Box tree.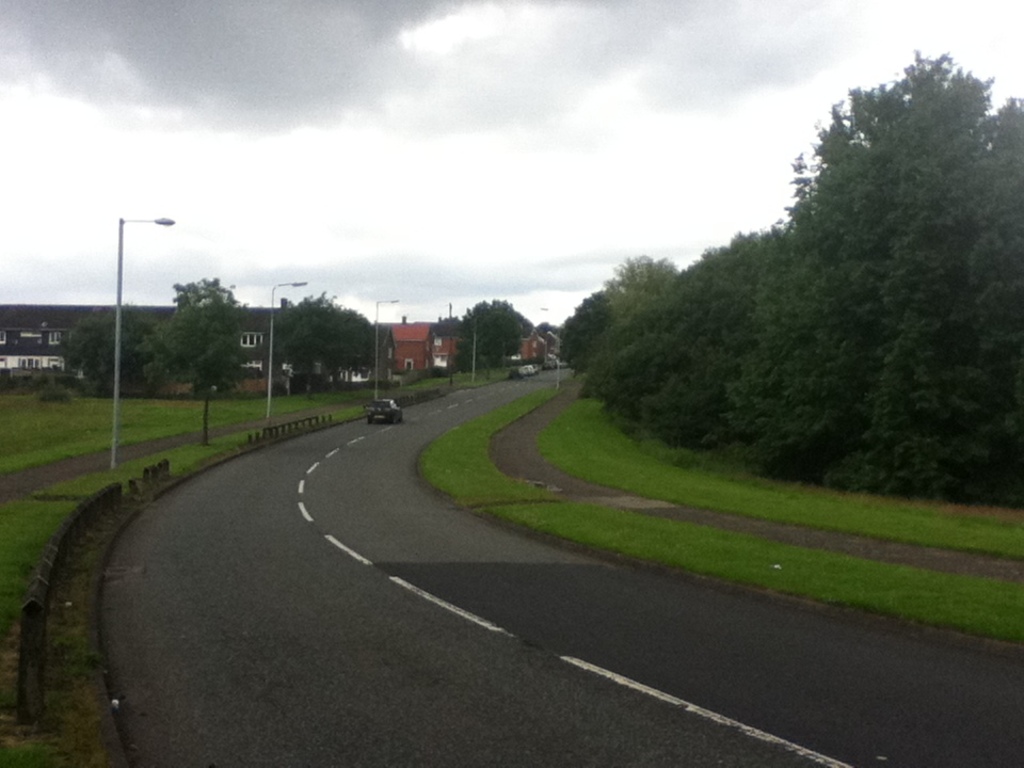
x1=249, y1=278, x2=364, y2=378.
